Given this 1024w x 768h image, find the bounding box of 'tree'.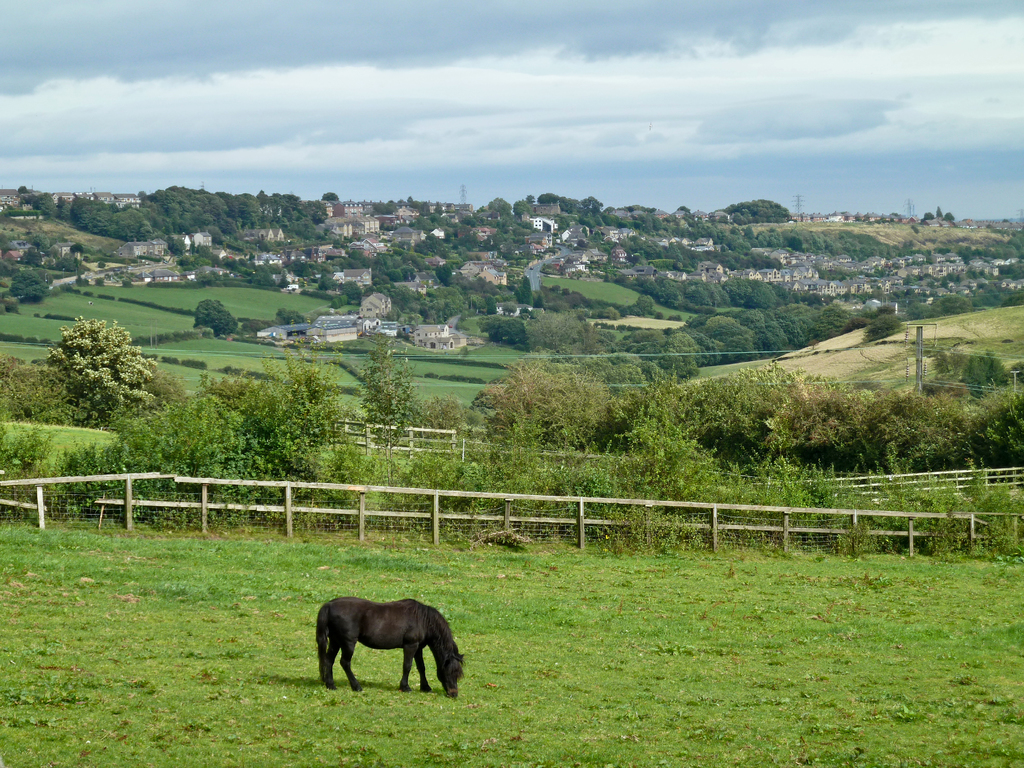
<bbox>17, 183, 29, 196</bbox>.
